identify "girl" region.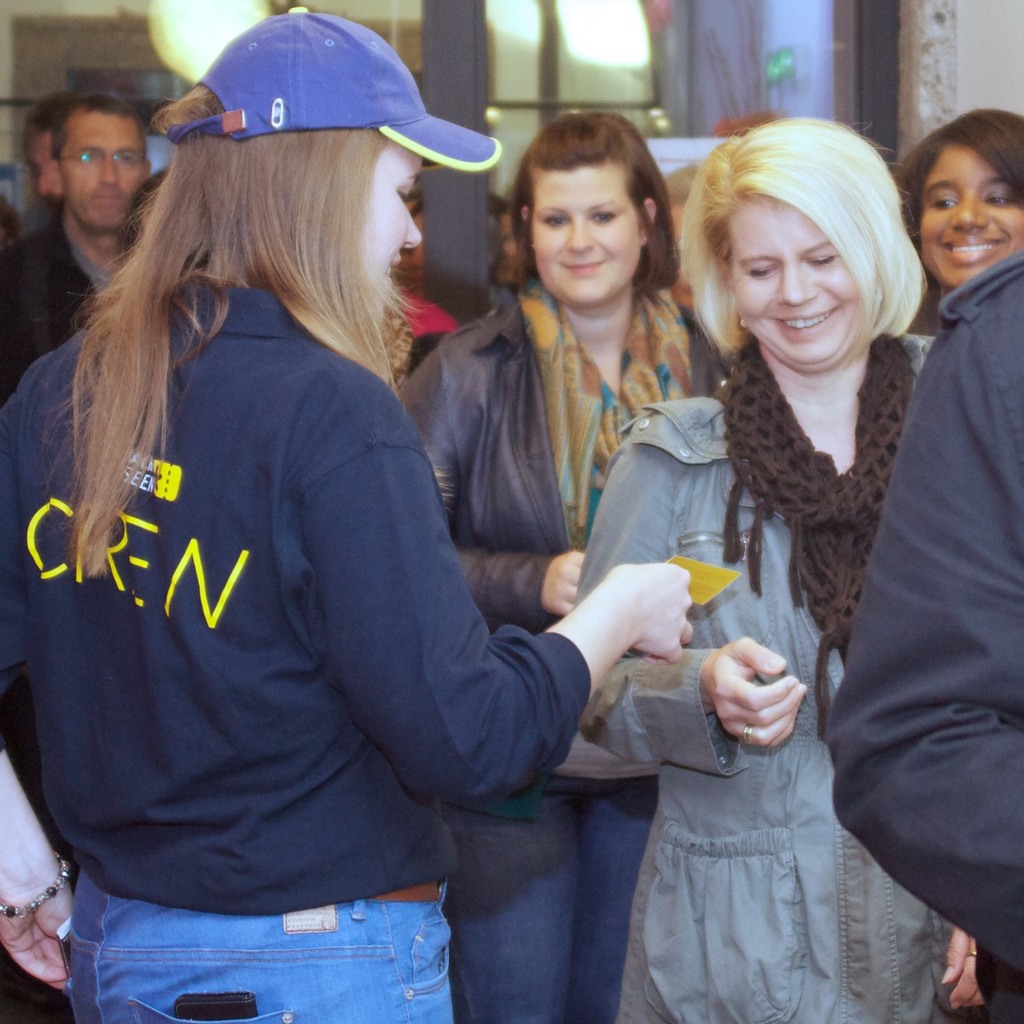
Region: locate(887, 110, 1023, 300).
